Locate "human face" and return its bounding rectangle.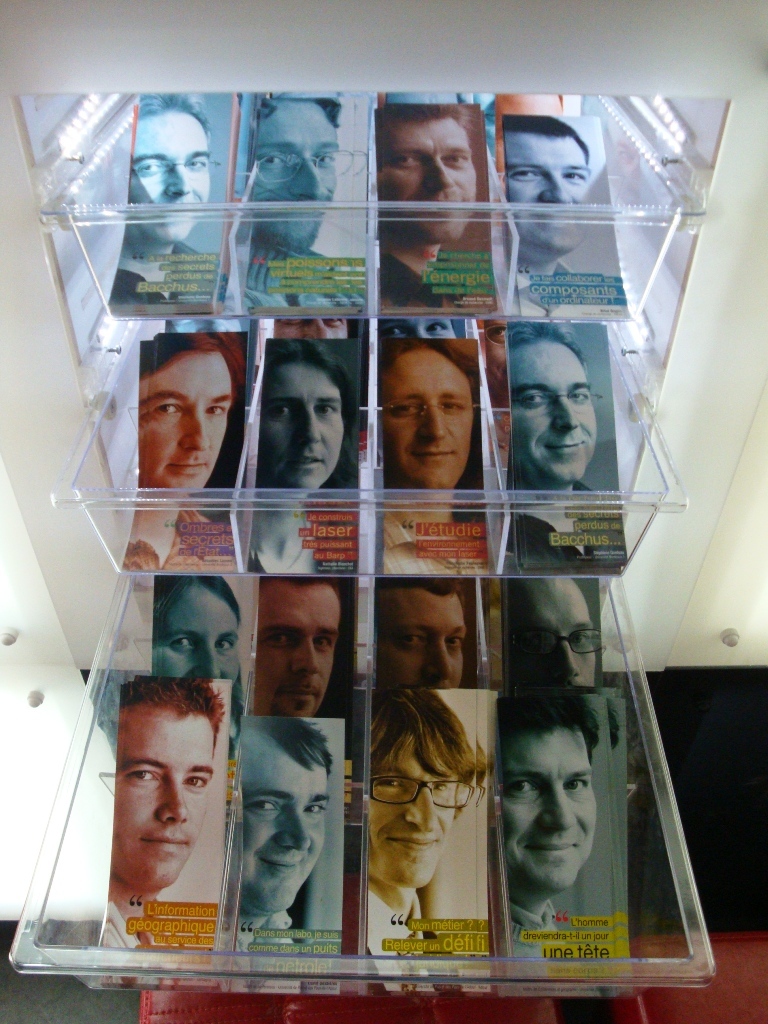
left=505, top=563, right=592, bottom=689.
